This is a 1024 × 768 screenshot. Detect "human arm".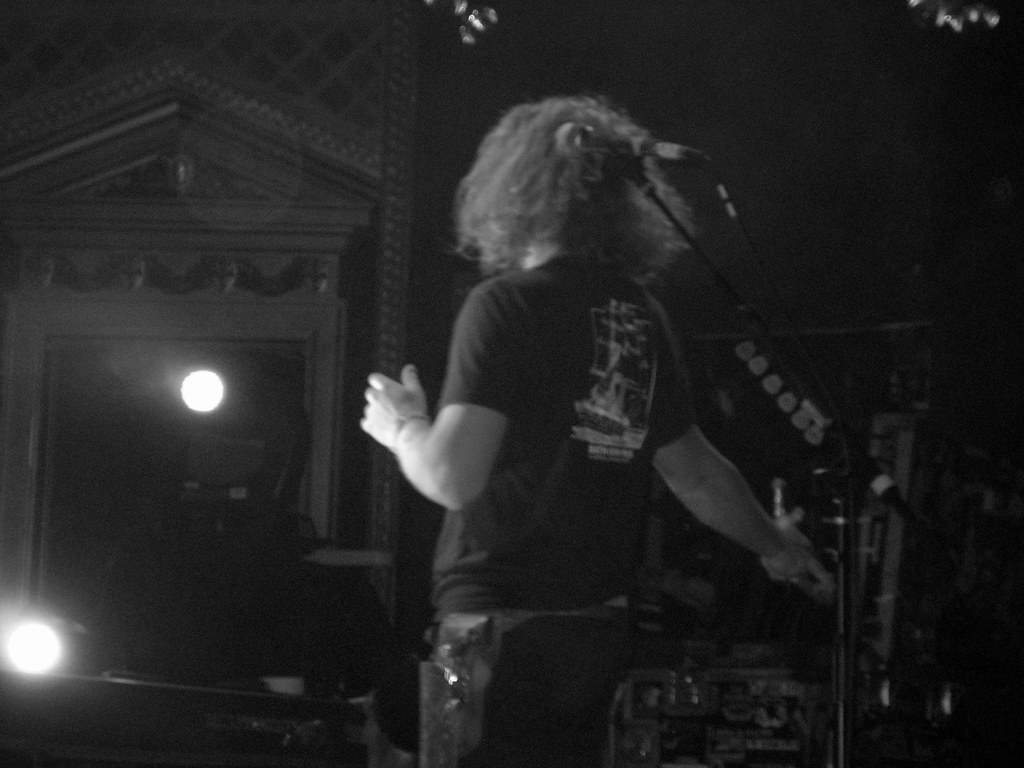
pyautogui.locateOnScreen(650, 409, 835, 626).
